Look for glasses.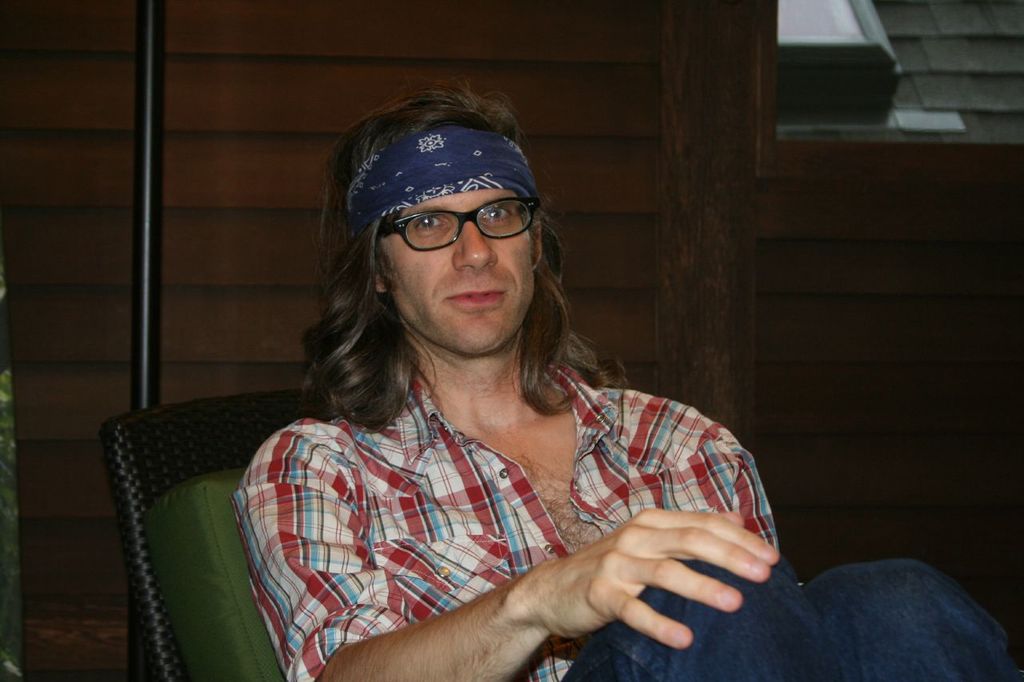
Found: select_region(370, 193, 545, 247).
